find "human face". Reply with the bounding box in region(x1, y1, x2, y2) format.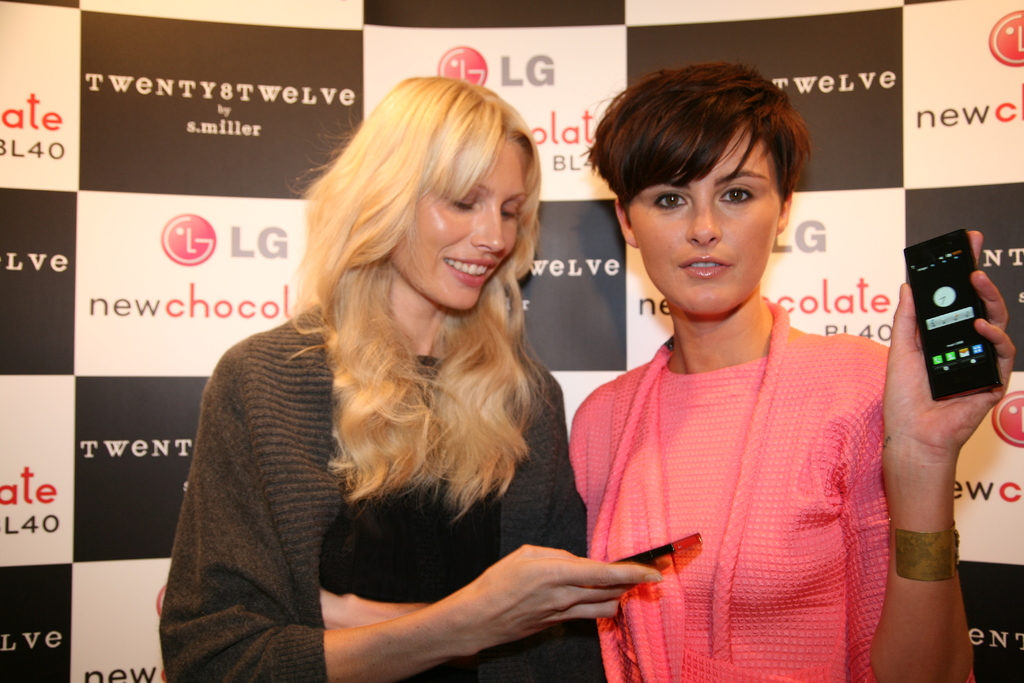
region(616, 120, 783, 325).
